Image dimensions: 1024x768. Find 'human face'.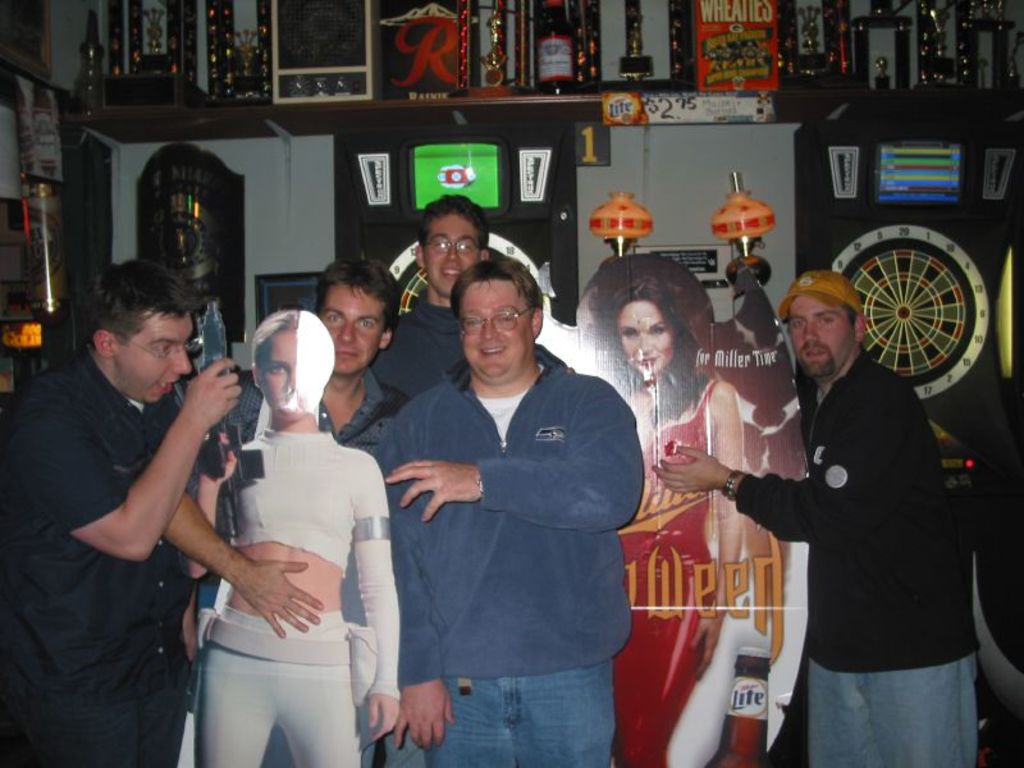
crop(782, 288, 855, 381).
